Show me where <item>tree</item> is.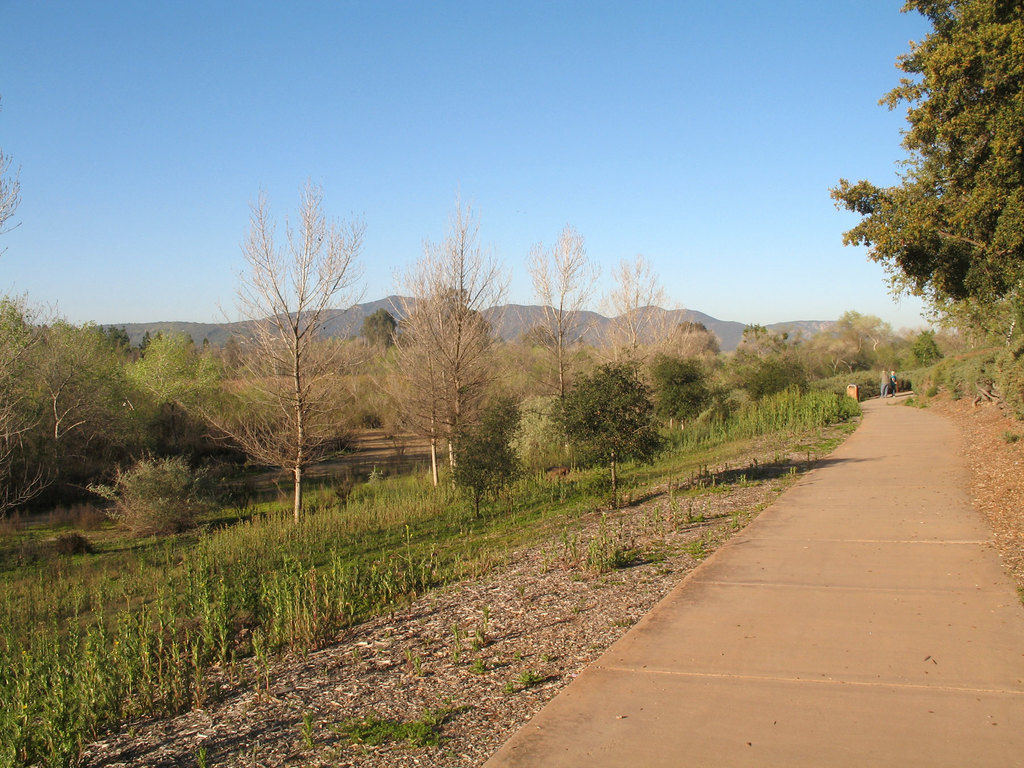
<item>tree</item> is at detection(604, 256, 667, 383).
